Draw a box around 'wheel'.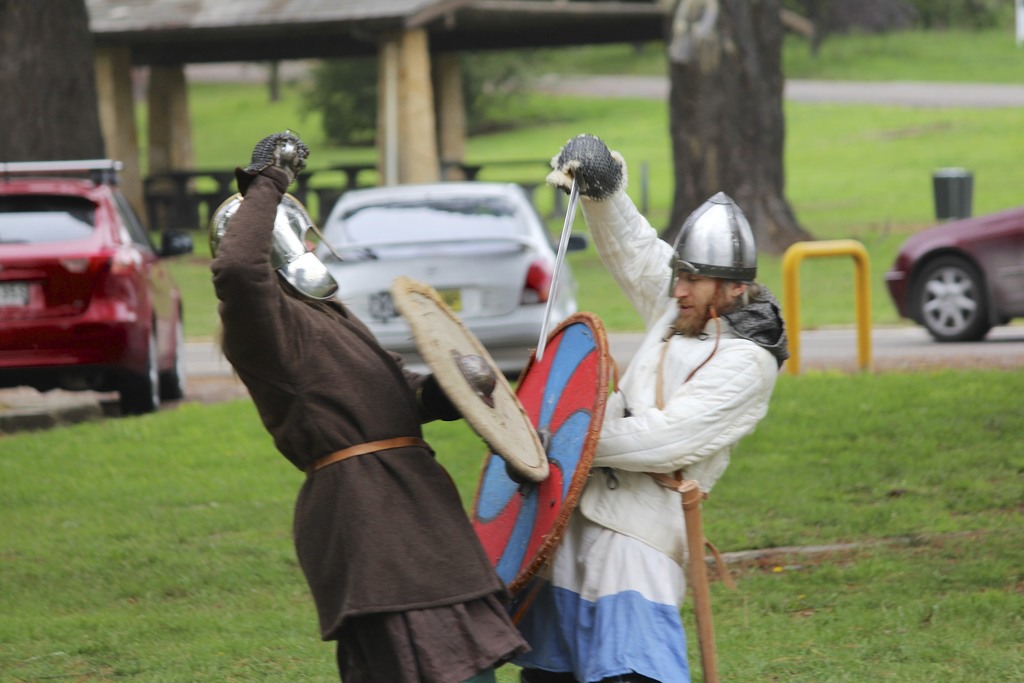
[908,245,990,340].
